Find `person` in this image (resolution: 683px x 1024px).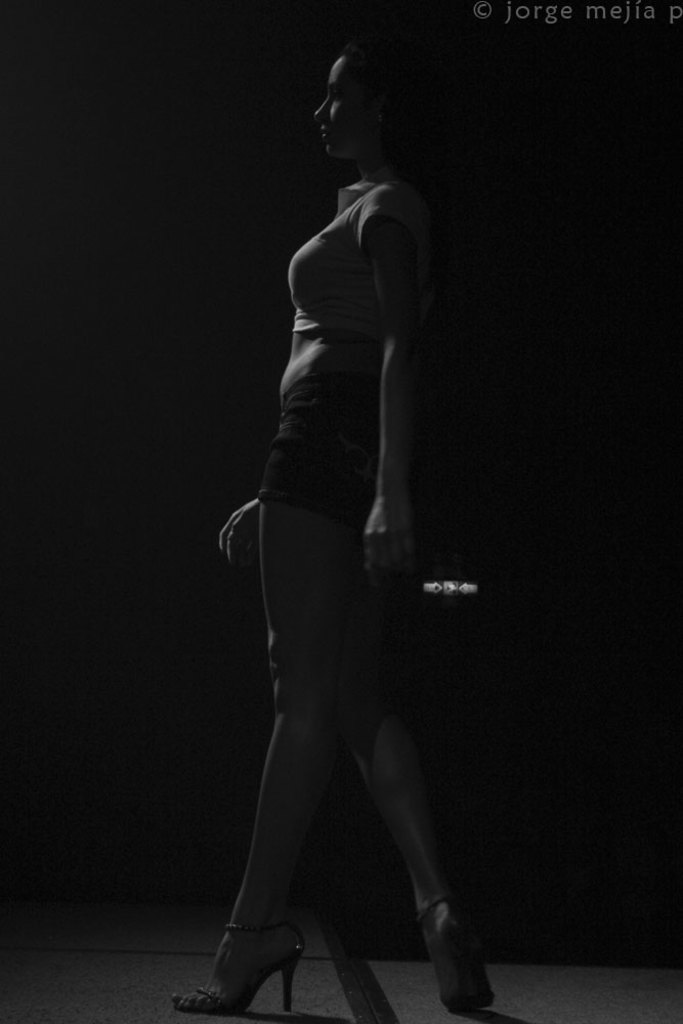
bbox(191, 6, 496, 1011).
